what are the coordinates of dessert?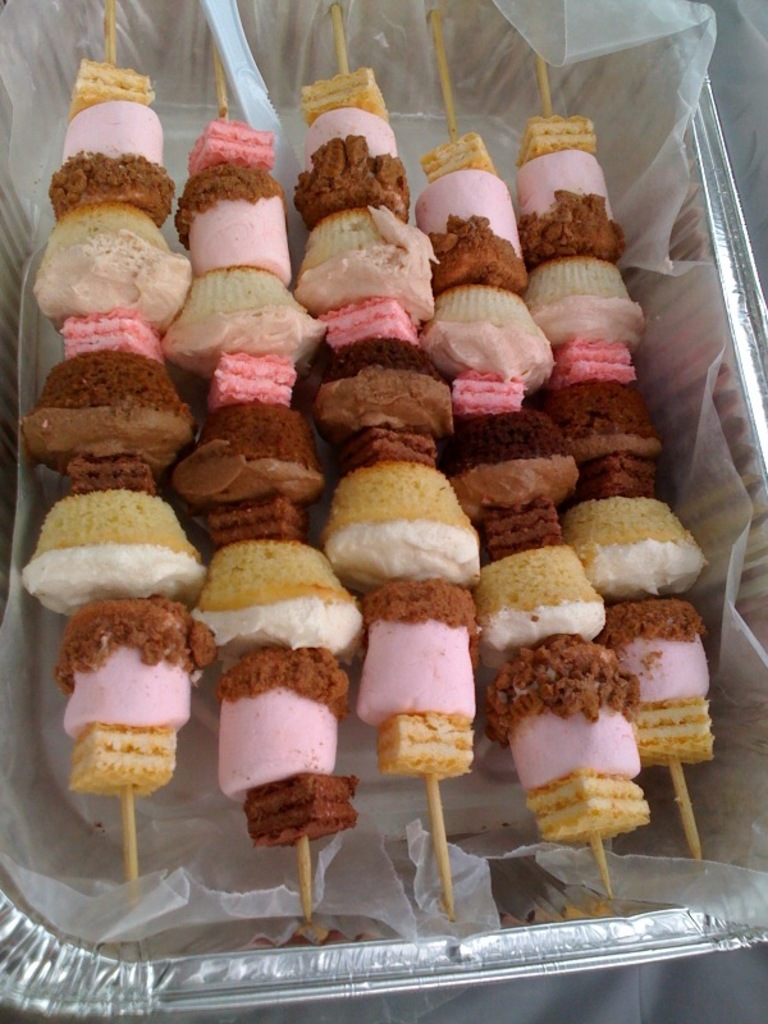
447,352,527,422.
